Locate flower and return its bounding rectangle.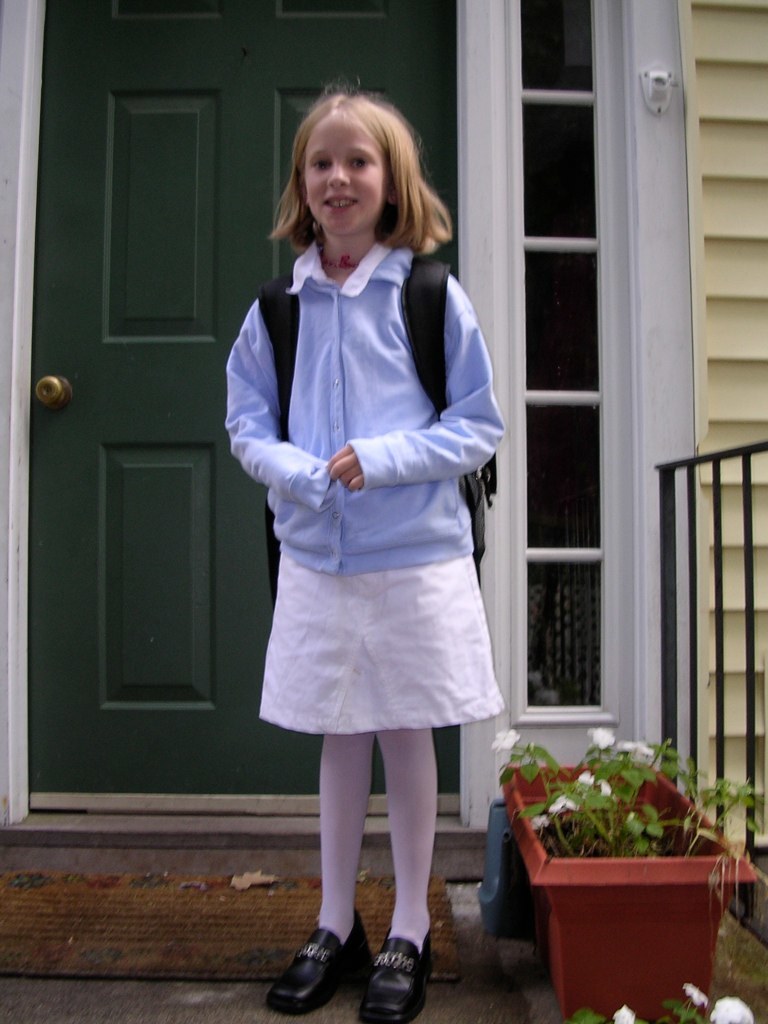
x1=712, y1=990, x2=757, y2=1023.
